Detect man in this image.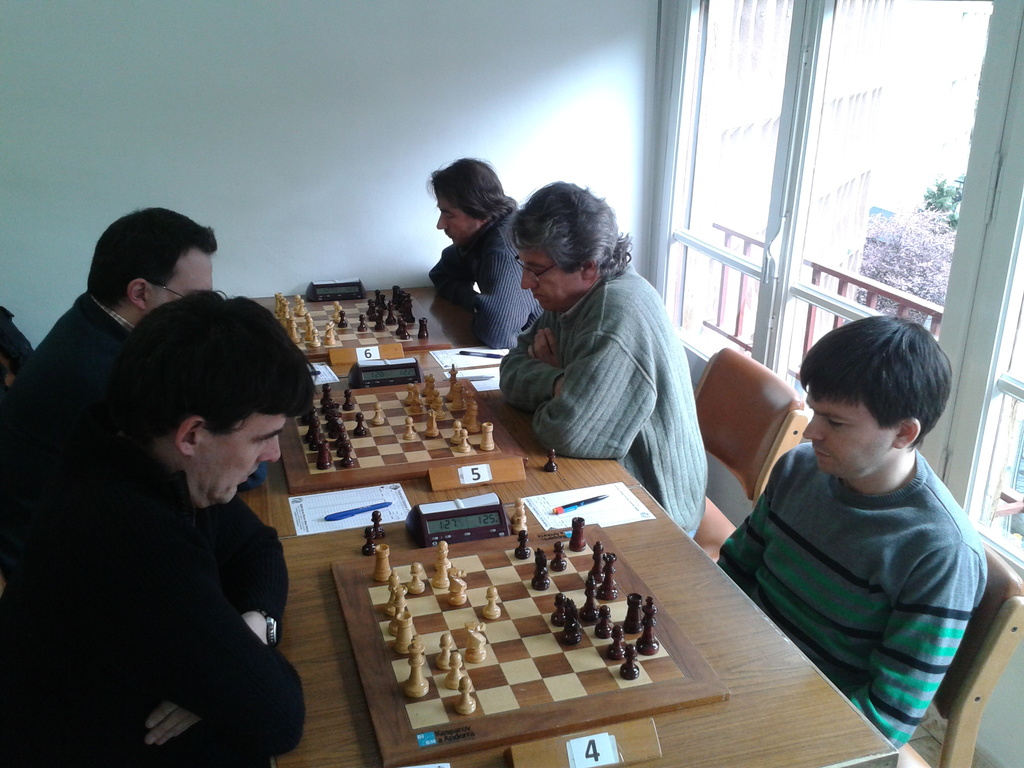
Detection: <box>0,210,219,420</box>.
